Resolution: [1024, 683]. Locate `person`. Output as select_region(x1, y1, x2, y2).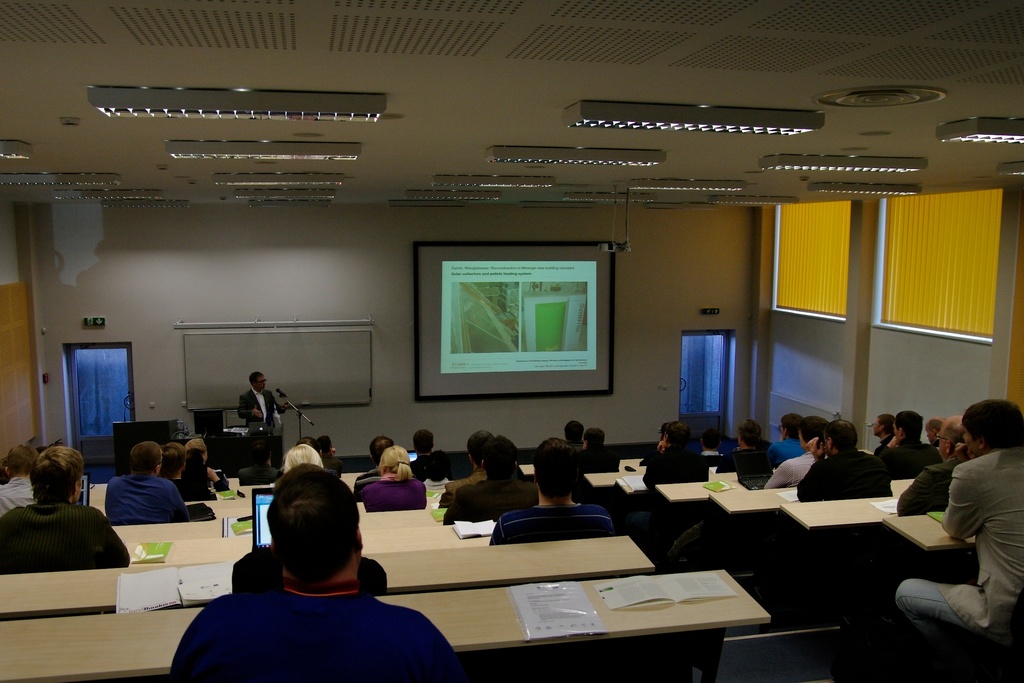
select_region(789, 421, 895, 501).
